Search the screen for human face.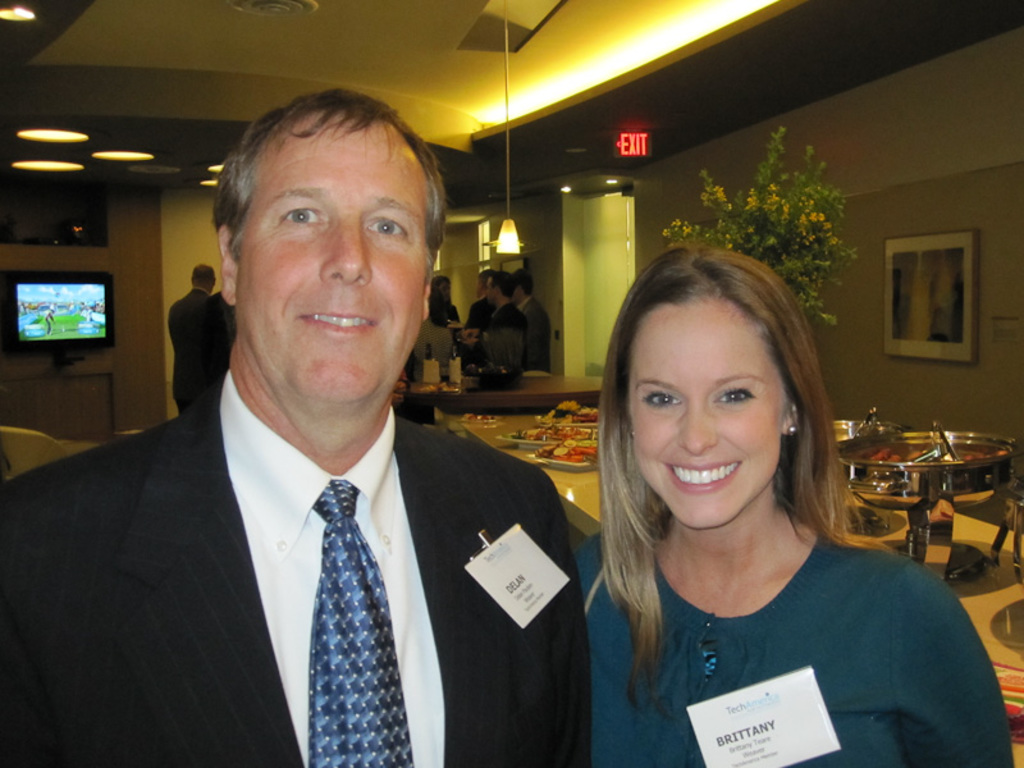
Found at [x1=238, y1=113, x2=428, y2=399].
